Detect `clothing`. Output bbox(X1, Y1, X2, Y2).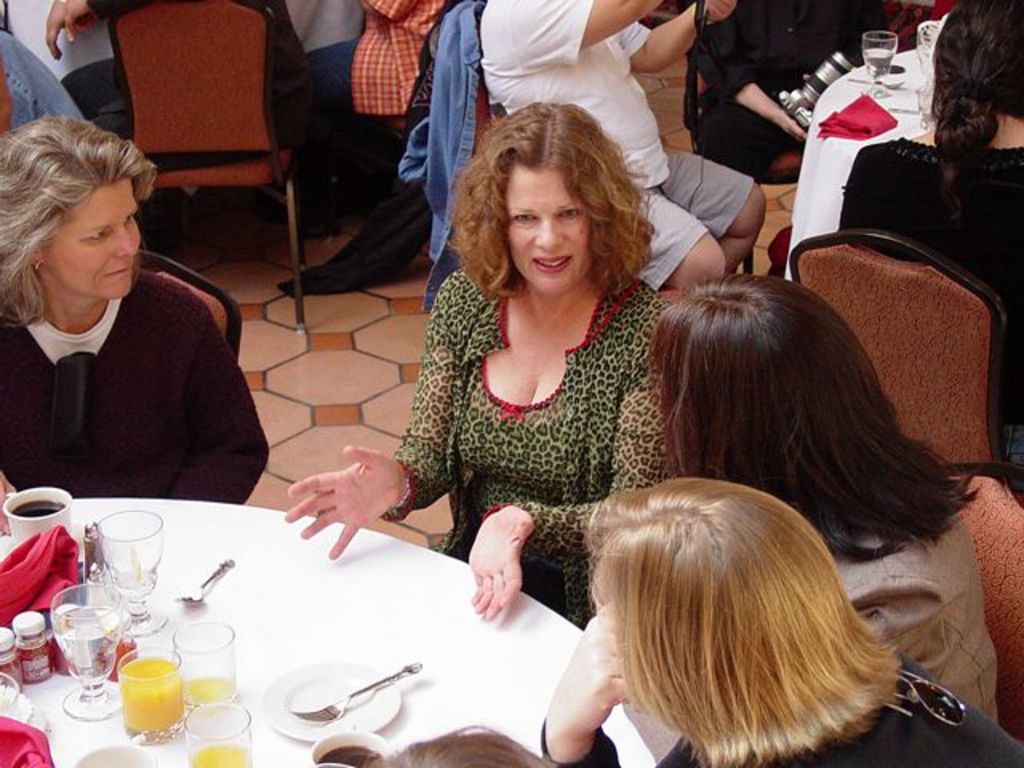
bbox(389, 261, 680, 618).
